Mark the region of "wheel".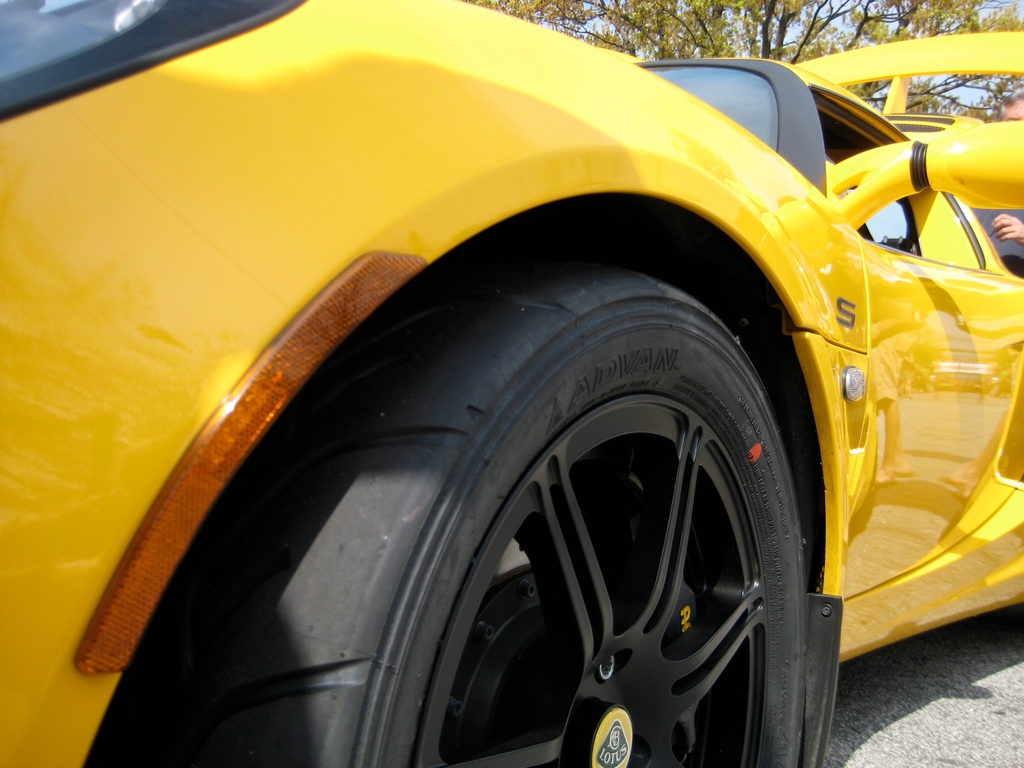
Region: [266,293,815,762].
